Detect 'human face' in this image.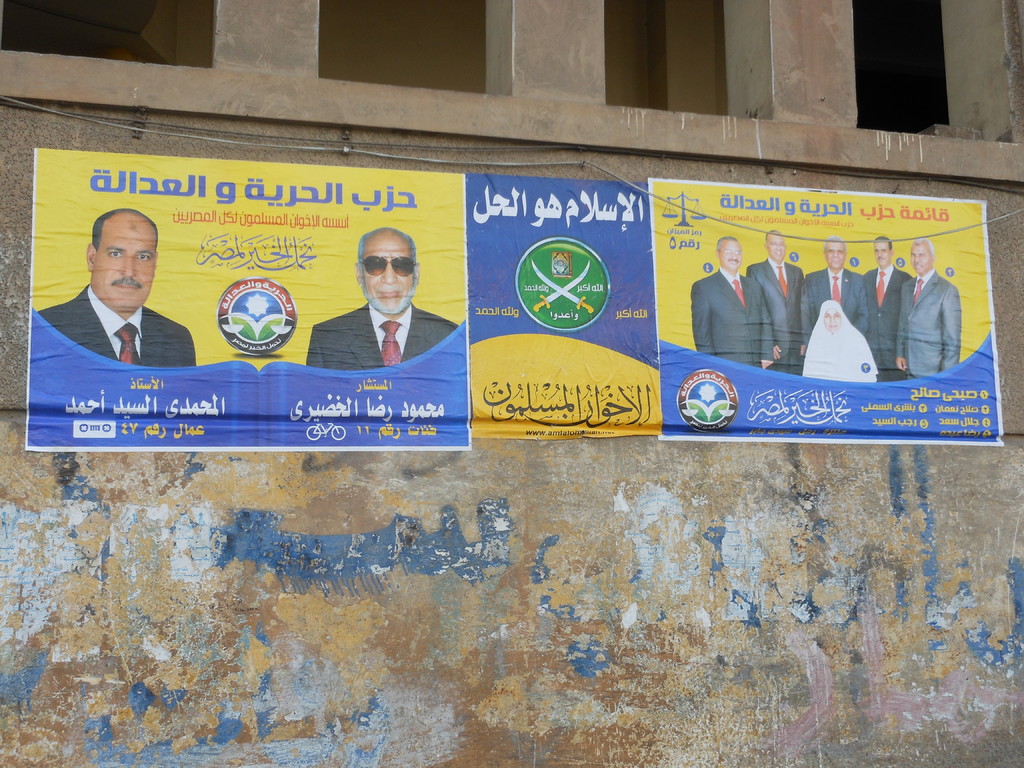
Detection: 93:214:155:307.
